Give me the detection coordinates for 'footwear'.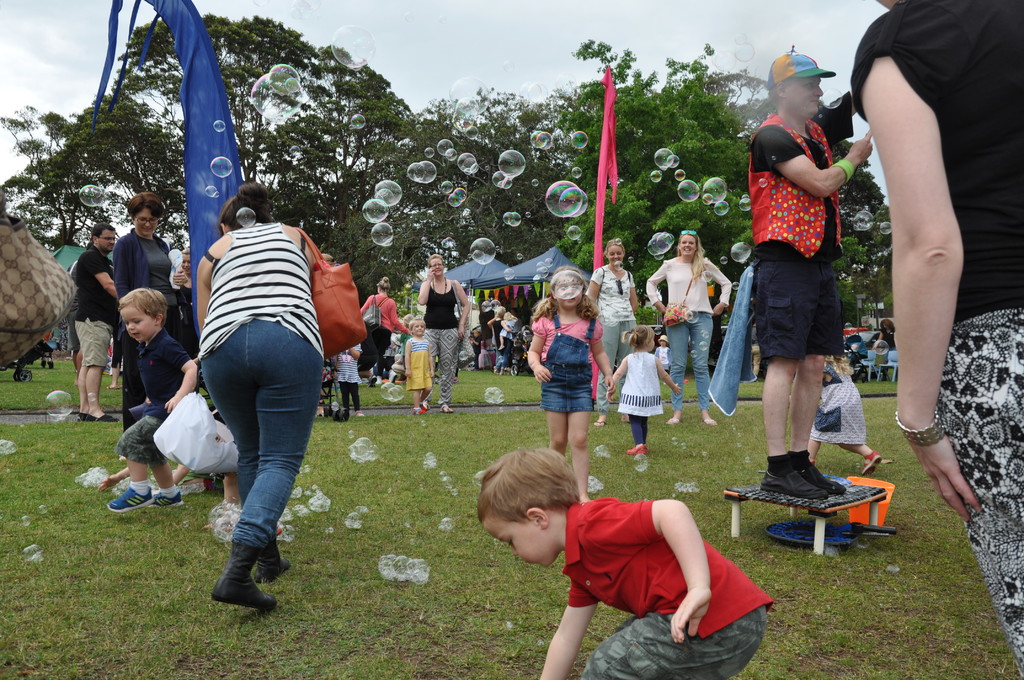
808 457 817 460.
